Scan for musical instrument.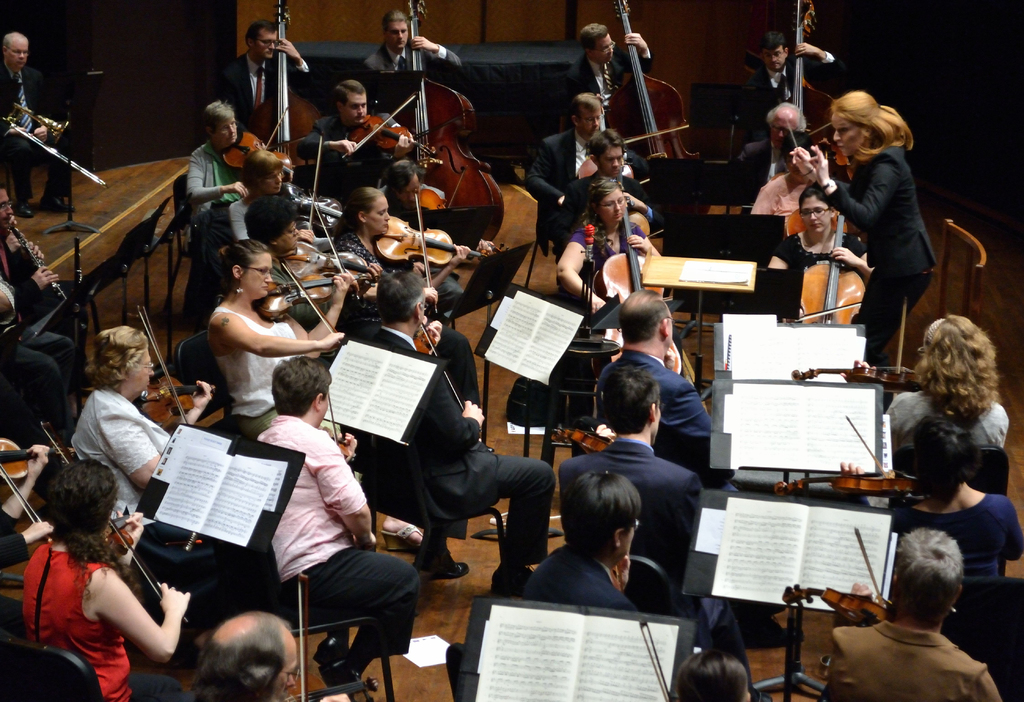
Scan result: {"x1": 797, "y1": 209, "x2": 859, "y2": 342}.
